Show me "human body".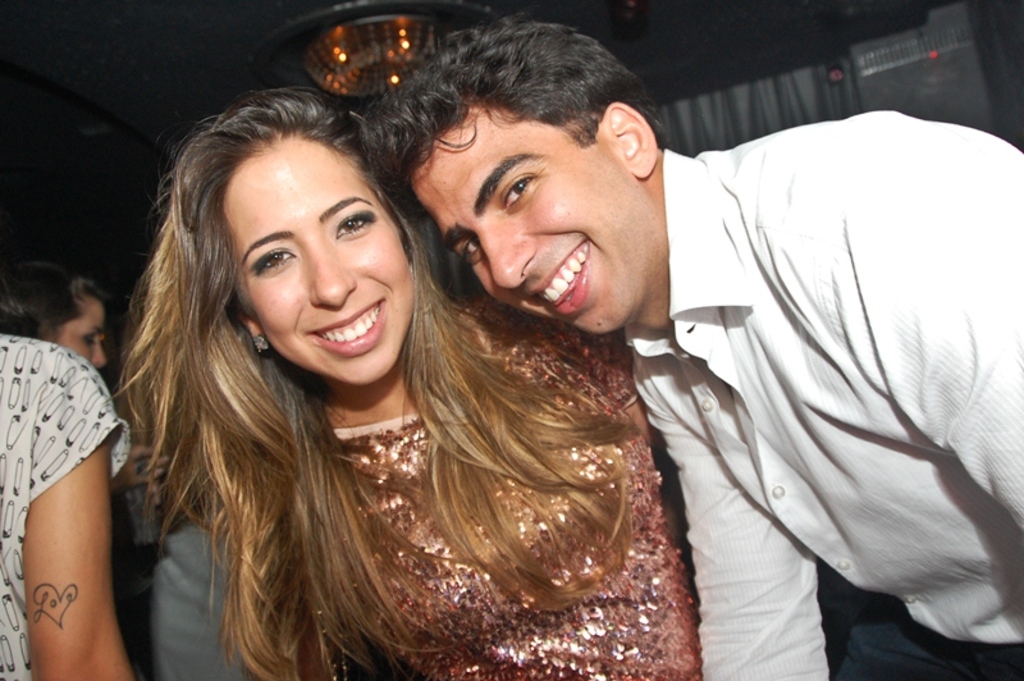
"human body" is here: pyautogui.locateOnScreen(237, 283, 704, 680).
